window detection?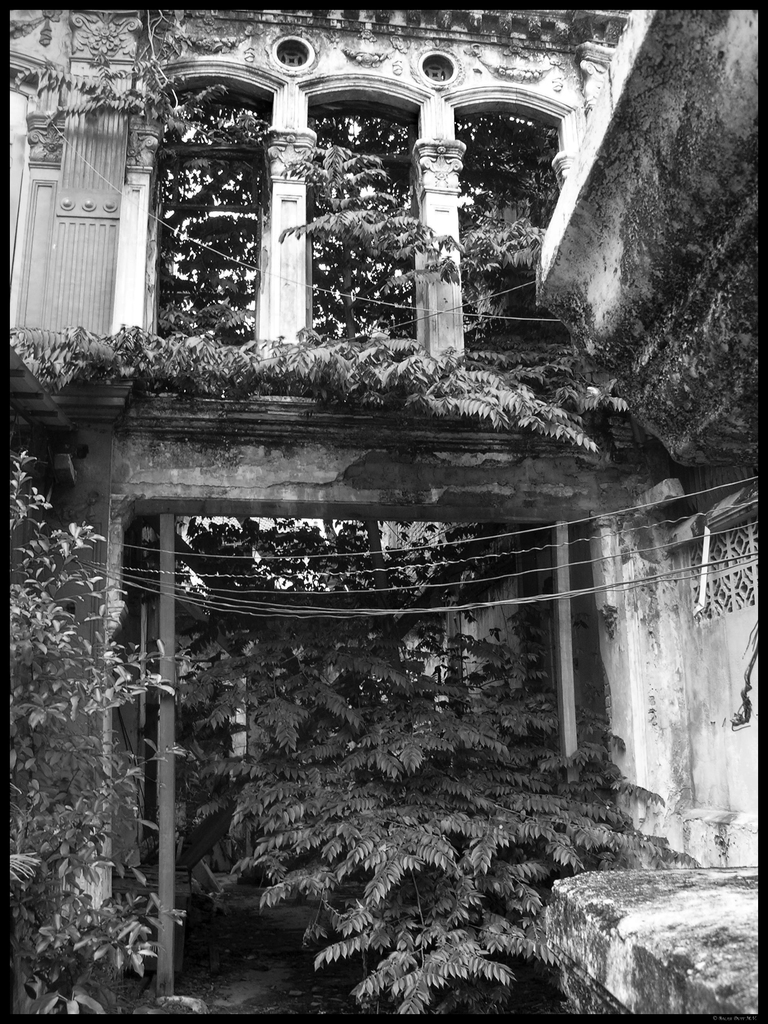
(x1=452, y1=102, x2=576, y2=351)
